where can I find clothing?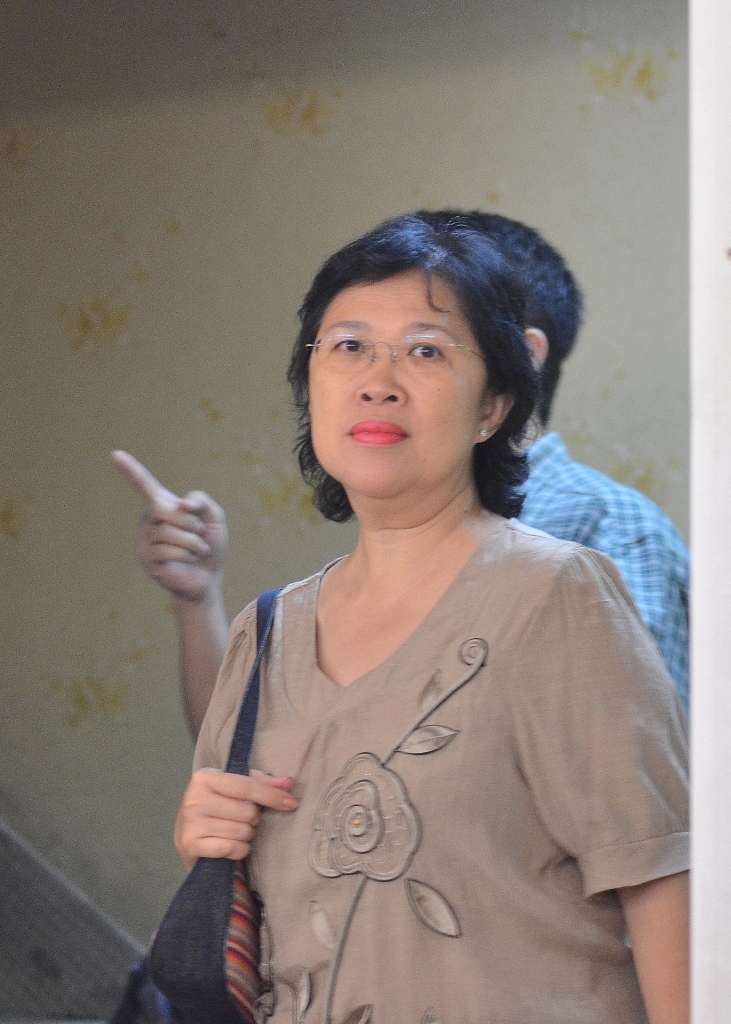
You can find it at (x1=162, y1=520, x2=713, y2=1023).
